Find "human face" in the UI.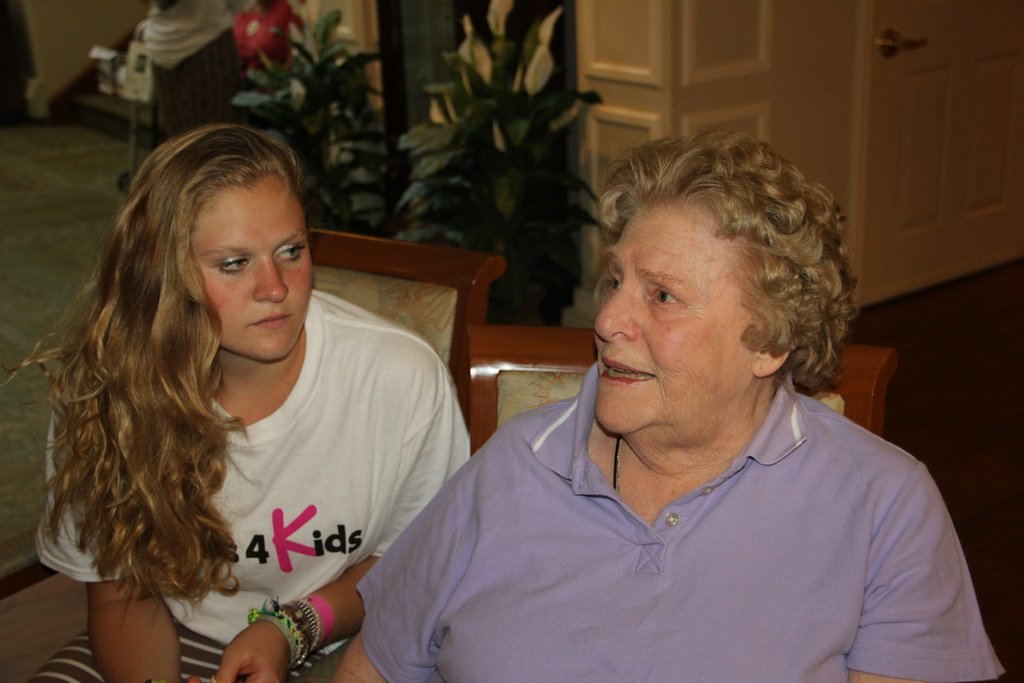
UI element at 591/198/762/435.
